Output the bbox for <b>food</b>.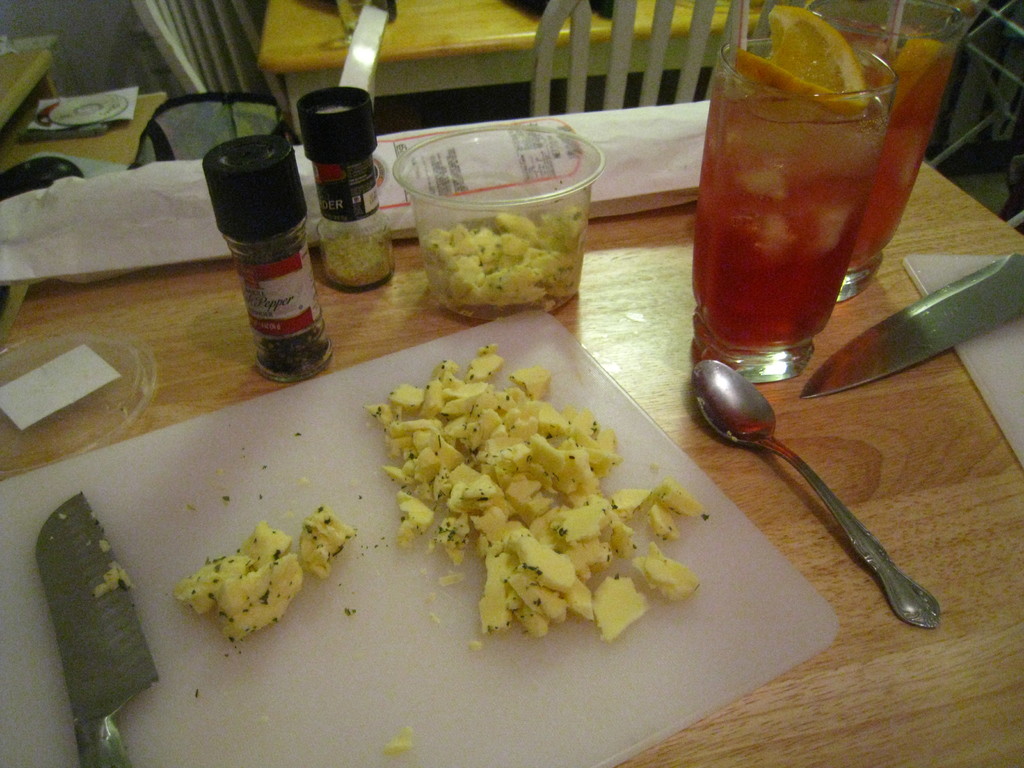
locate(97, 539, 109, 552).
